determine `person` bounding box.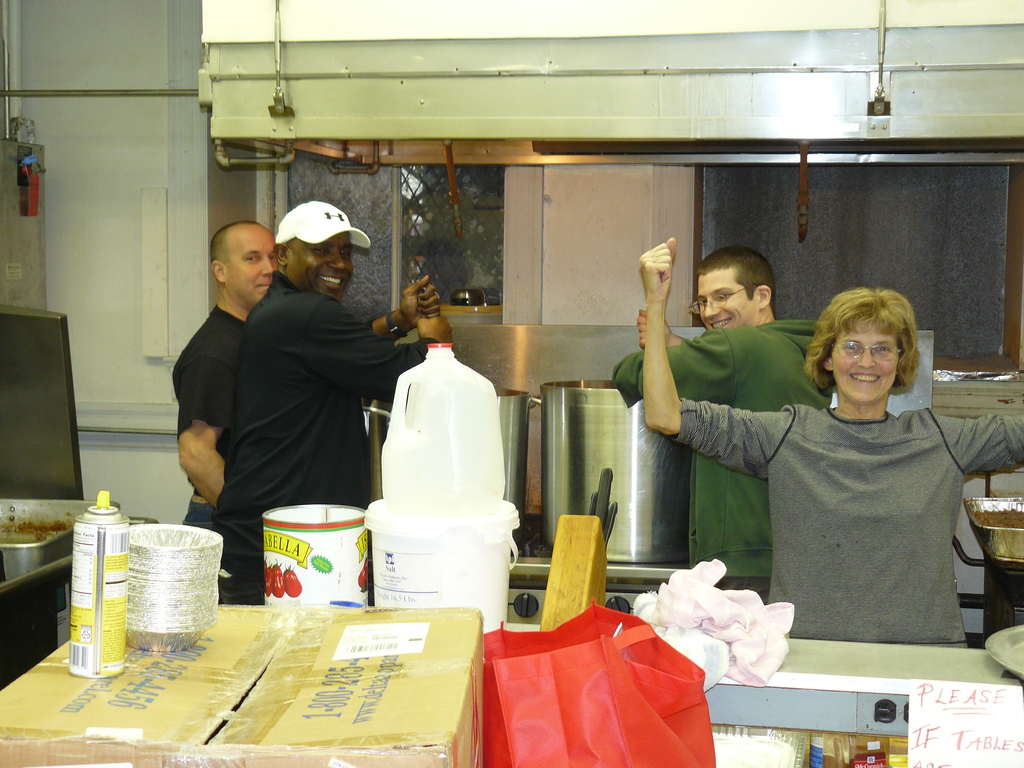
Determined: 605, 243, 838, 611.
